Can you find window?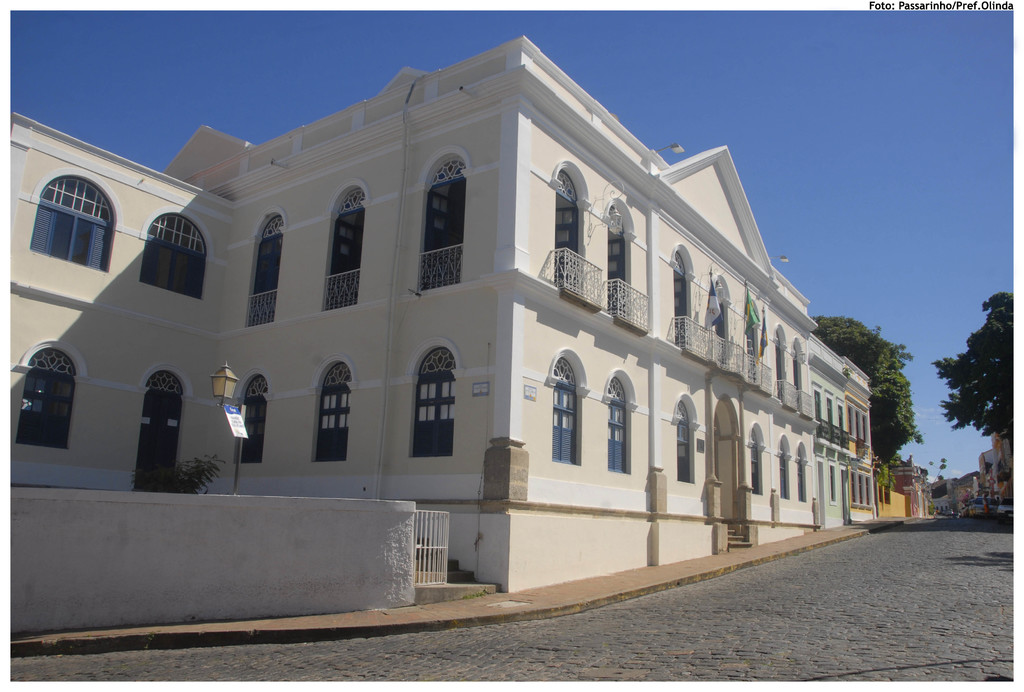
Yes, bounding box: x1=36 y1=172 x2=114 y2=275.
